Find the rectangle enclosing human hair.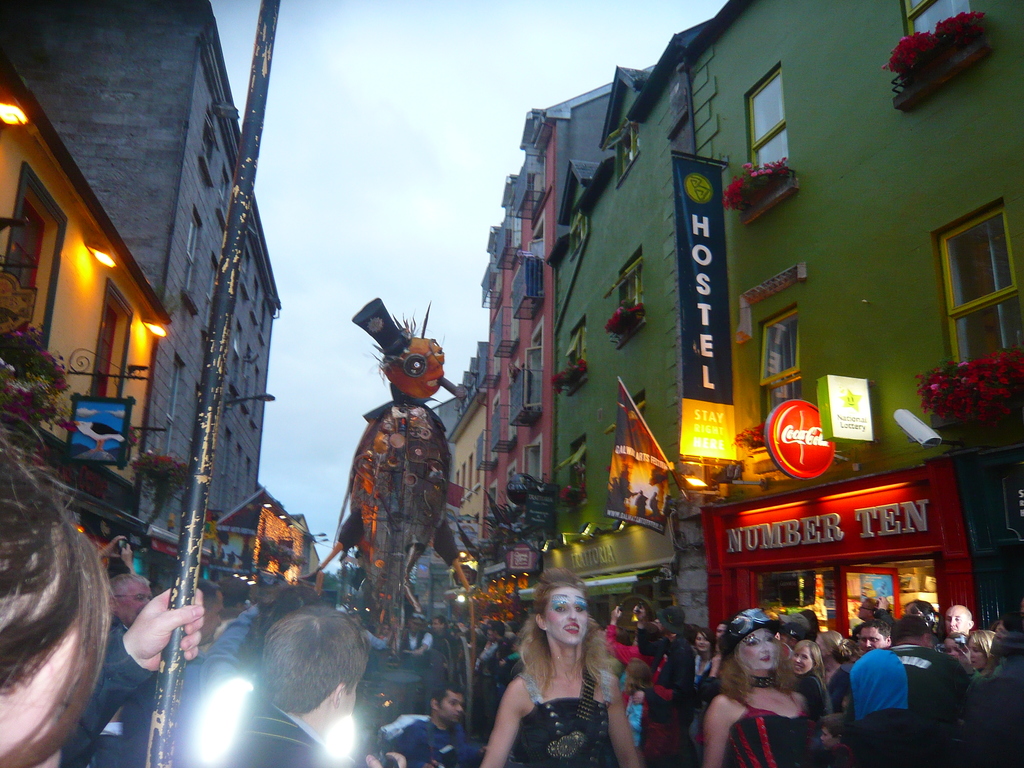
box(717, 622, 794, 707).
